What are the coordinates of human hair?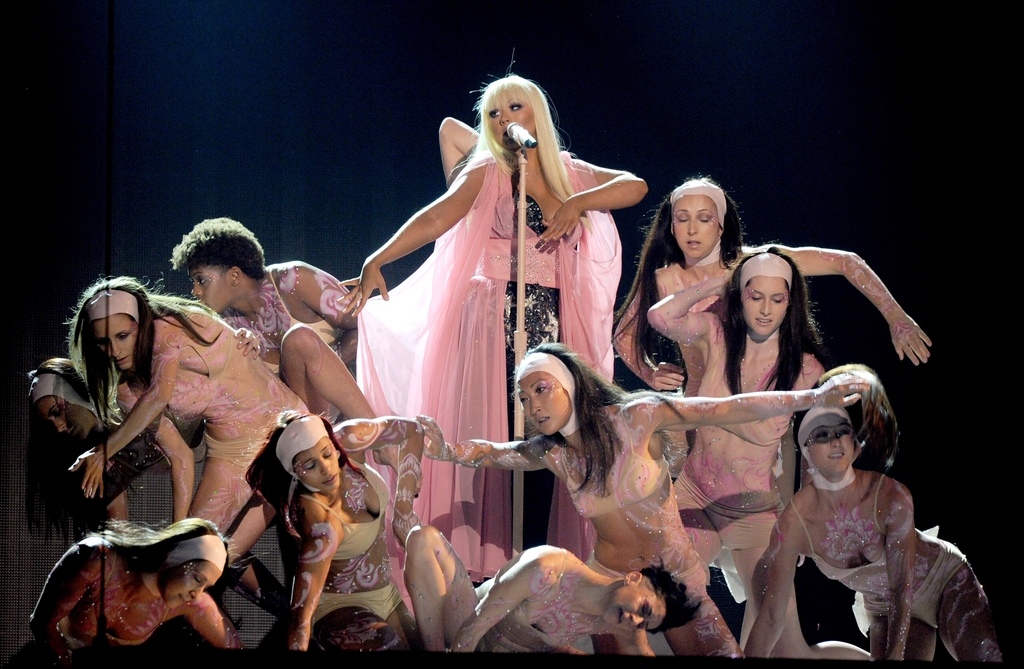
(x1=168, y1=218, x2=265, y2=279).
